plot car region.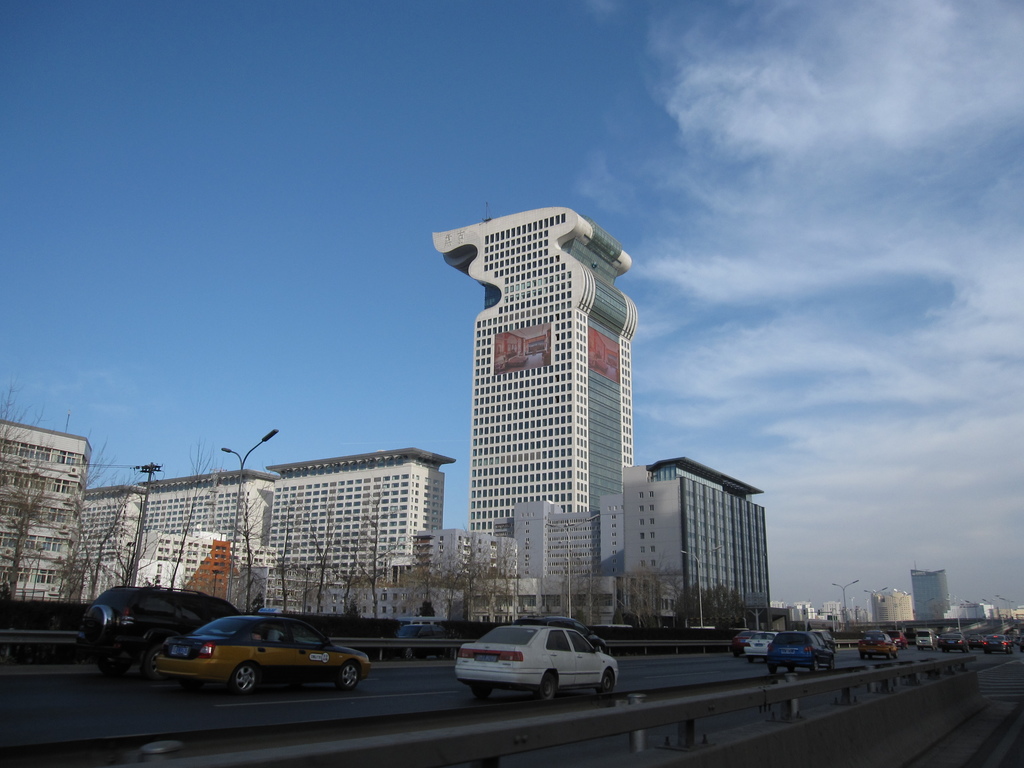
Plotted at (x1=80, y1=594, x2=251, y2=682).
